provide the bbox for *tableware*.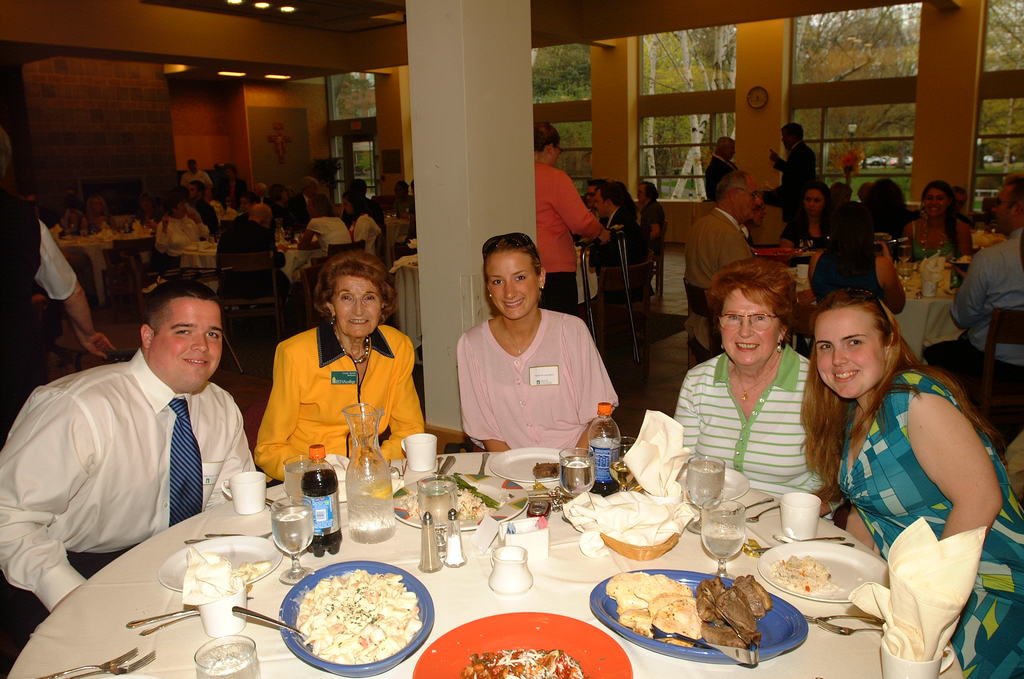
[76, 651, 158, 678].
